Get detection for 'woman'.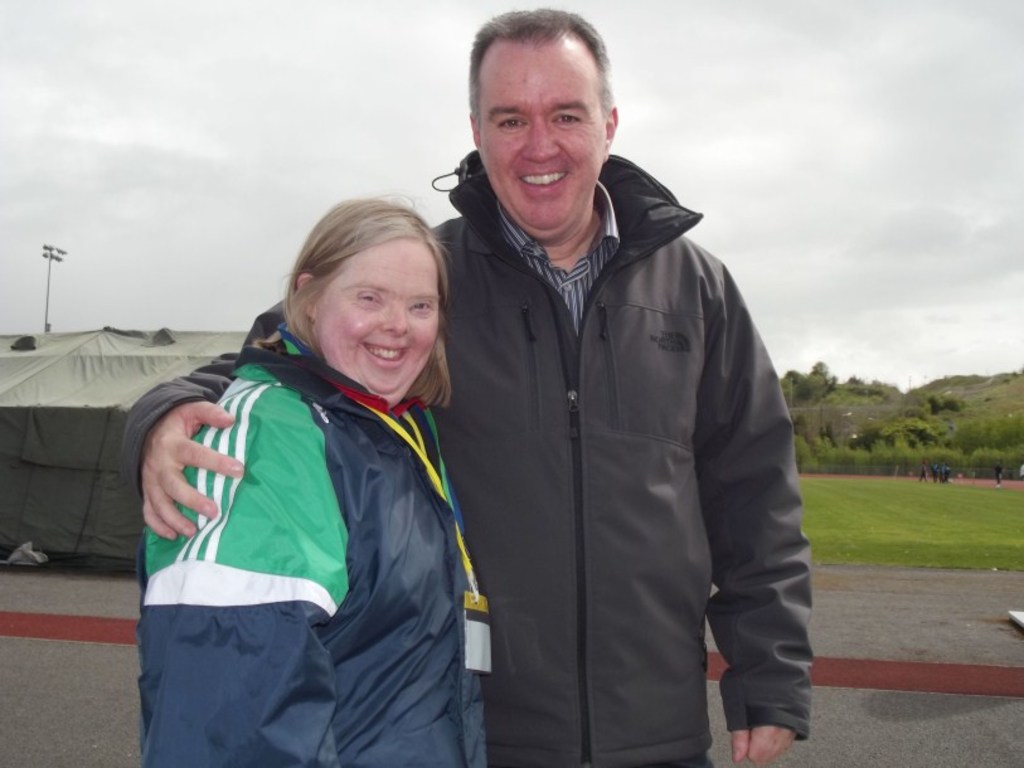
Detection: locate(122, 164, 503, 767).
